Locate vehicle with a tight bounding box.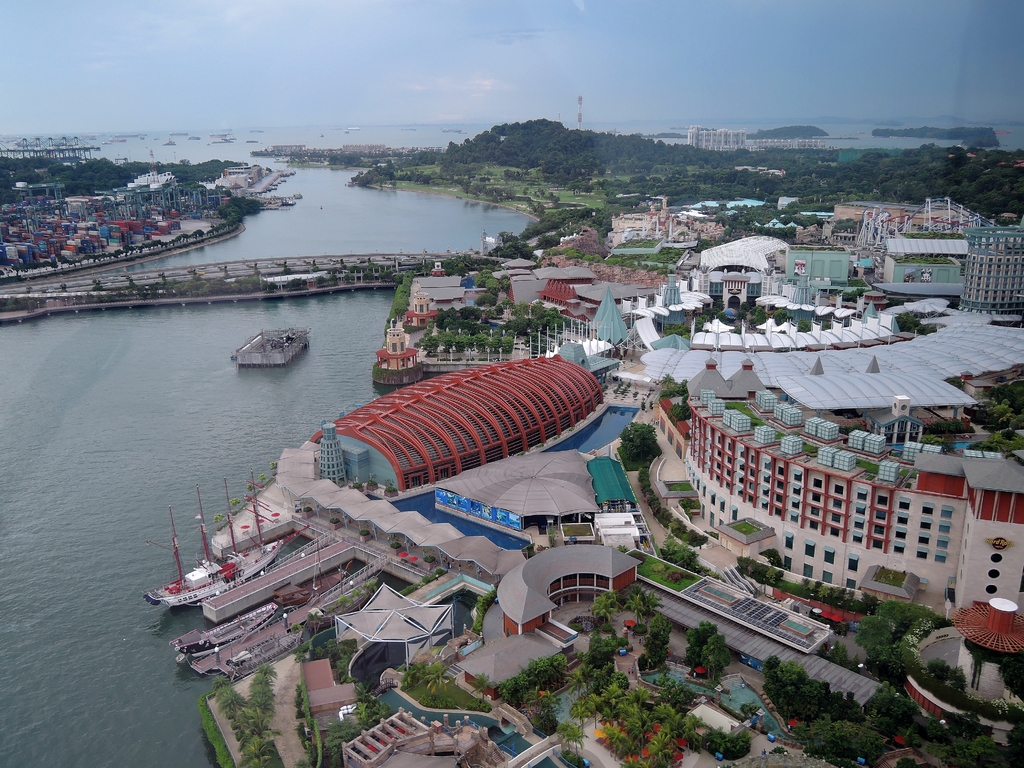
<bbox>168, 556, 353, 658</bbox>.
